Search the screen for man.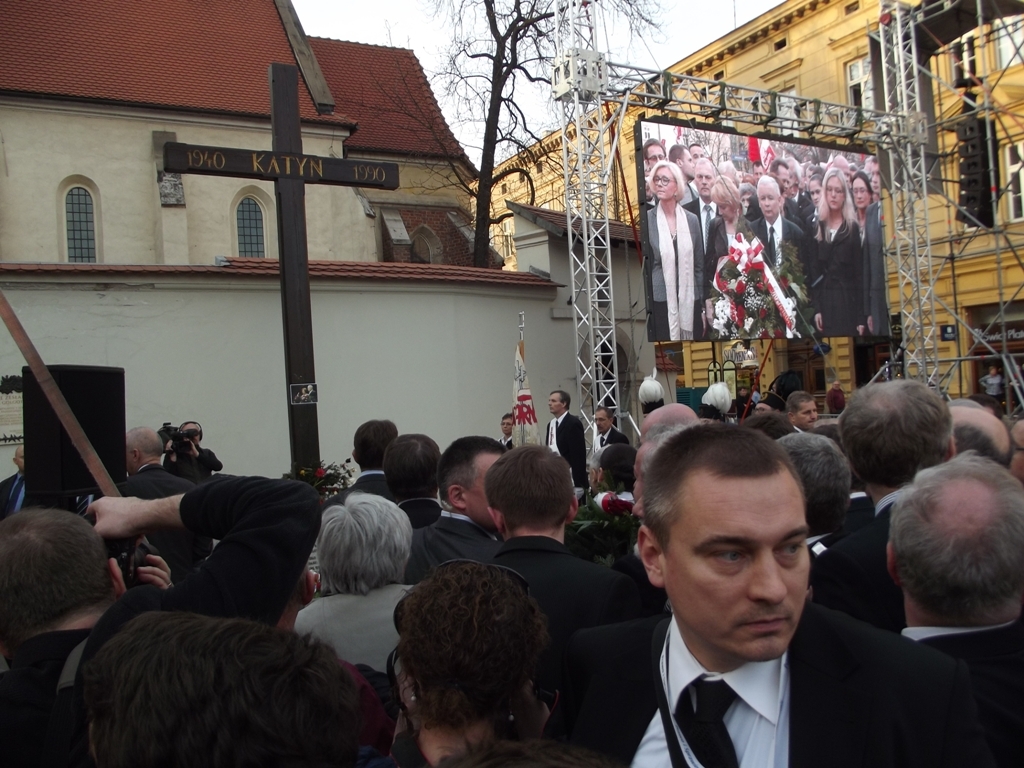
Found at {"x1": 740, "y1": 180, "x2": 767, "y2": 241}.
